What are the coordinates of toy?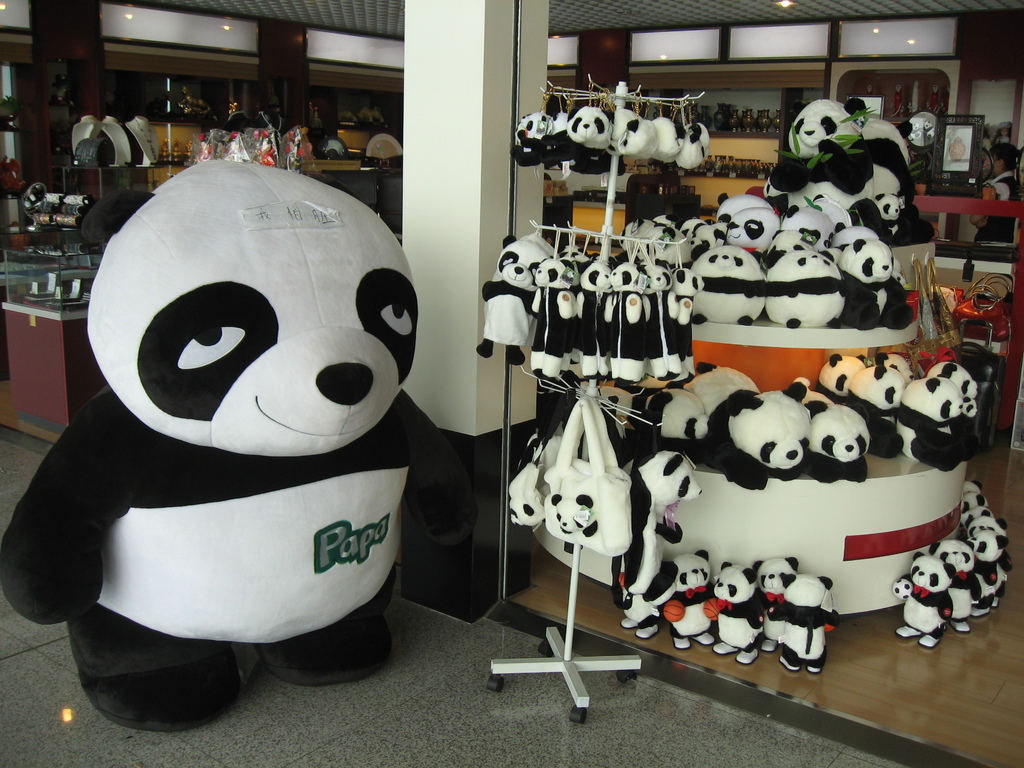
x1=4 y1=220 x2=442 y2=703.
